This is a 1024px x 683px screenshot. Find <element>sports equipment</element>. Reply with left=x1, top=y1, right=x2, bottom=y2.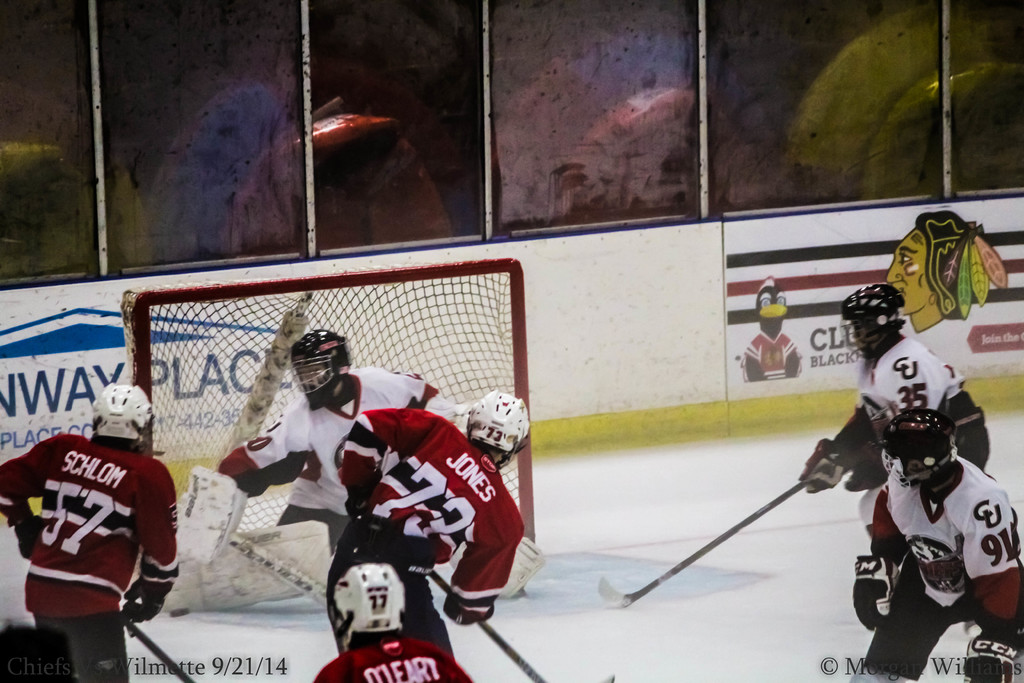
left=177, top=468, right=251, bottom=567.
